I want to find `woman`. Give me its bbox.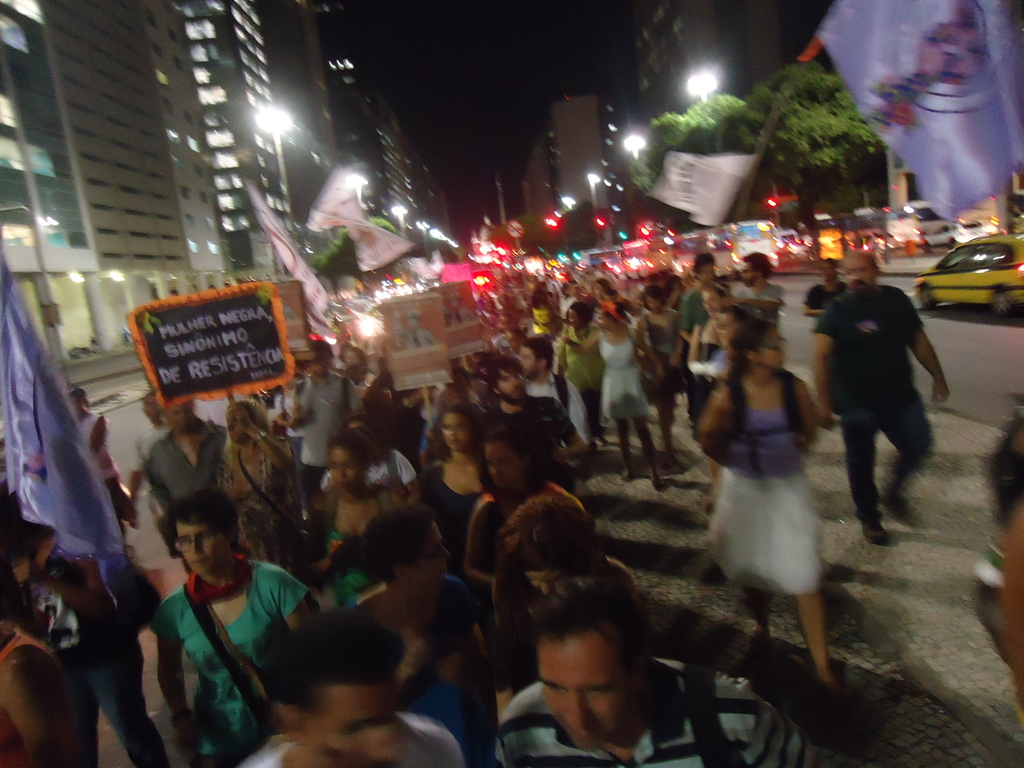
locate(693, 313, 838, 685).
